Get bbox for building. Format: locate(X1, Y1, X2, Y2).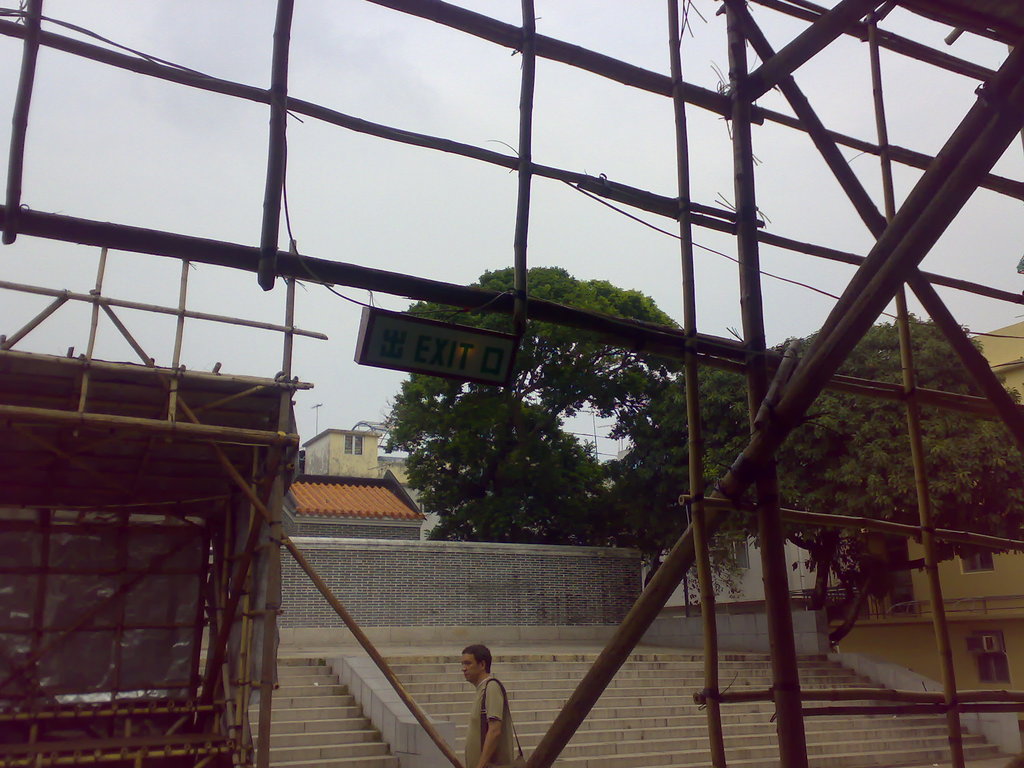
locate(300, 424, 426, 500).
